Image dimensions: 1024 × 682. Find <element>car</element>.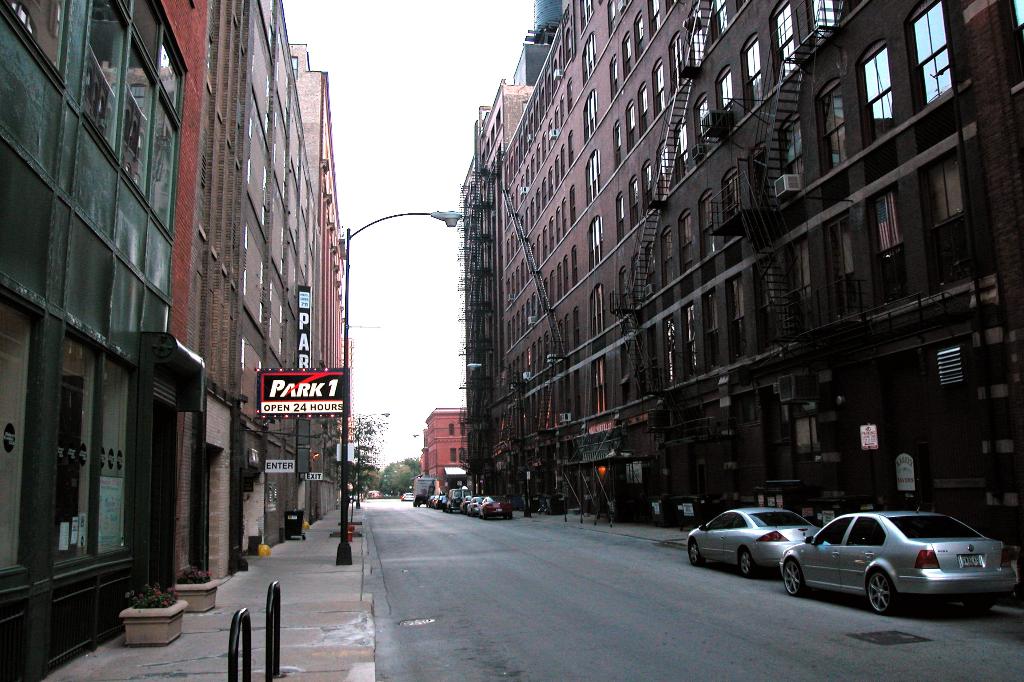
l=403, t=491, r=413, b=501.
